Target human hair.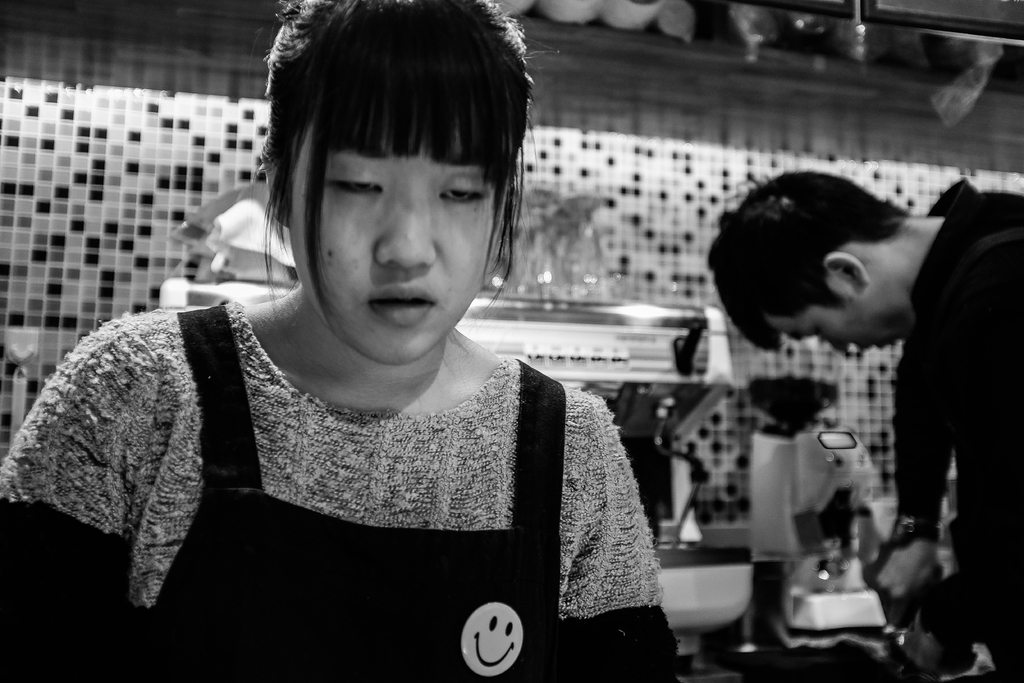
Target region: 707, 167, 915, 353.
